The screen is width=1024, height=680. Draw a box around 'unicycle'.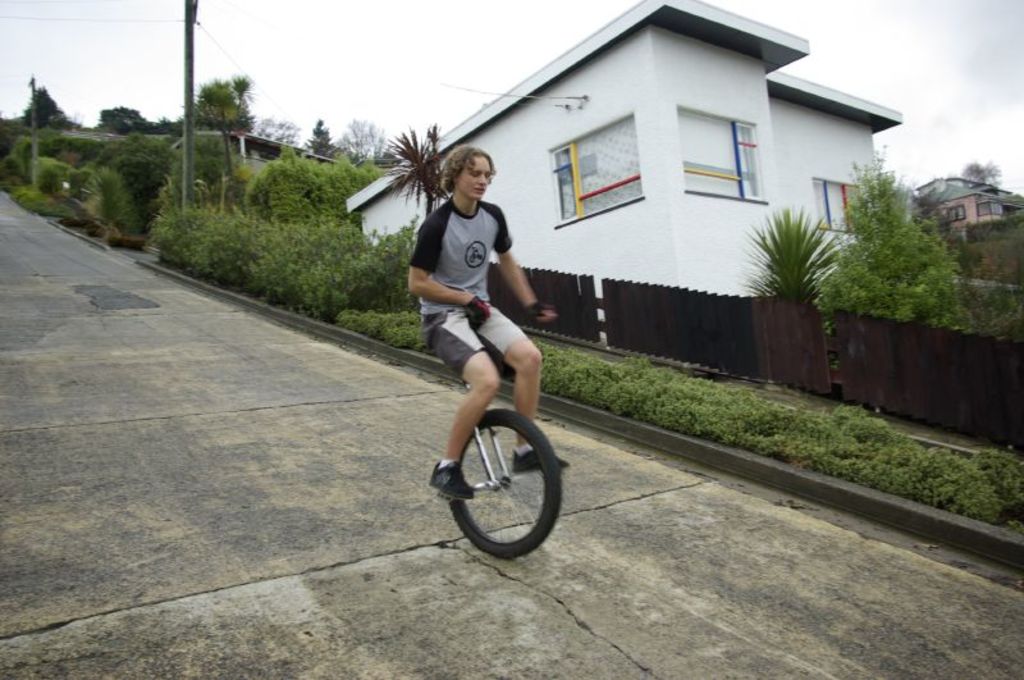
x1=445 y1=318 x2=562 y2=561.
